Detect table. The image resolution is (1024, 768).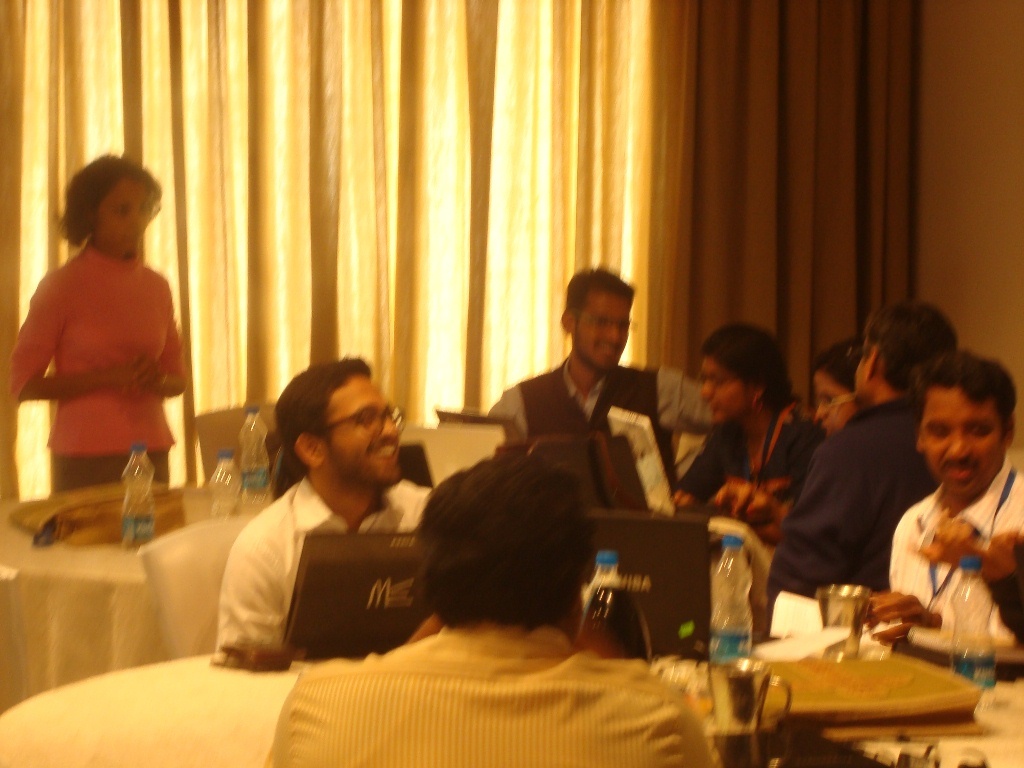
l=0, t=479, r=285, b=712.
